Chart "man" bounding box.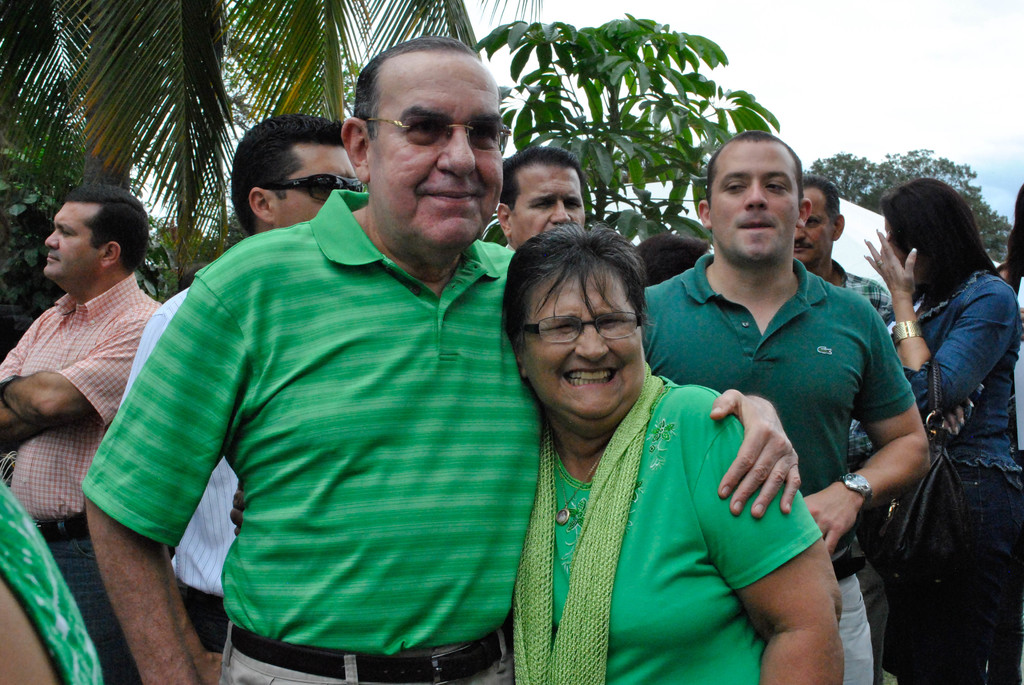
Charted: 502 139 590 253.
